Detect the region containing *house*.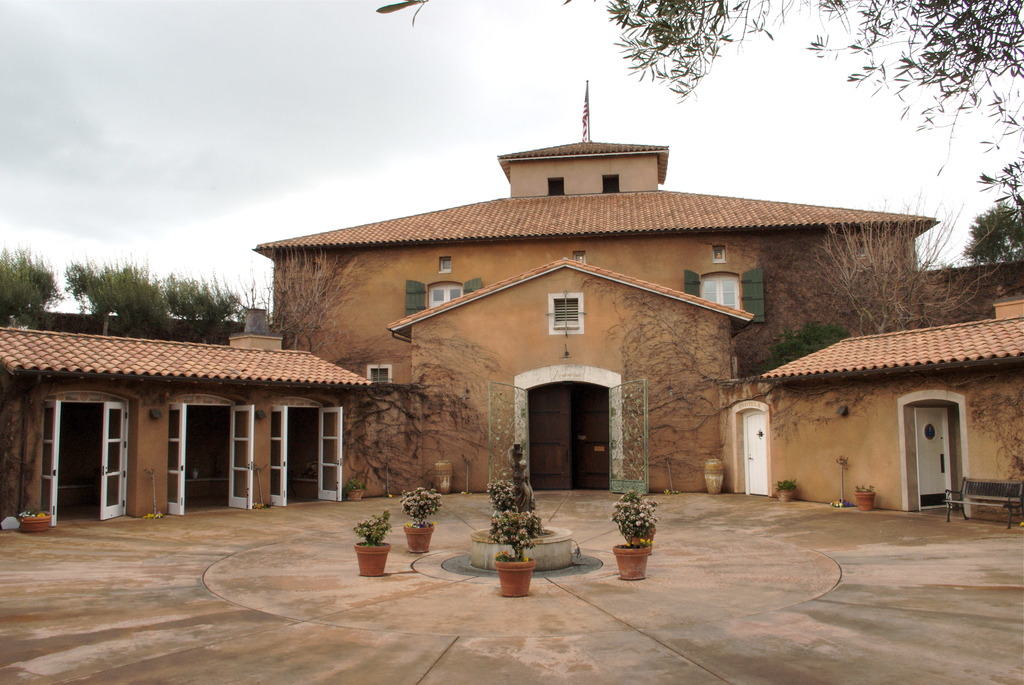
left=0, top=320, right=377, bottom=538.
